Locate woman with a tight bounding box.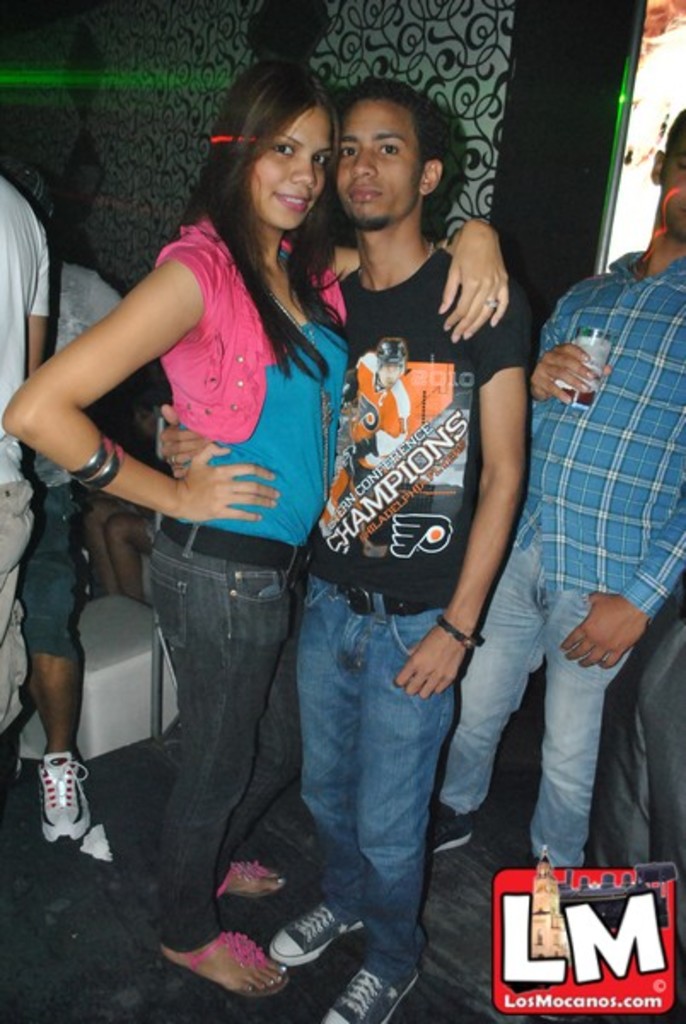
3:58:507:1000.
